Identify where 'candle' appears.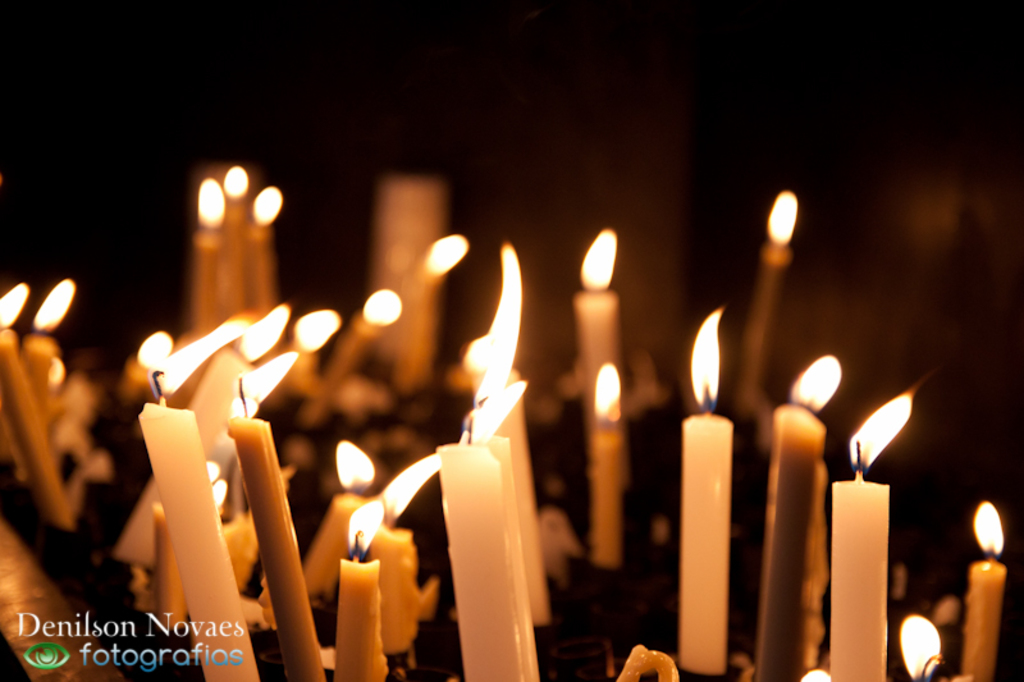
Appears at BBox(255, 186, 280, 317).
